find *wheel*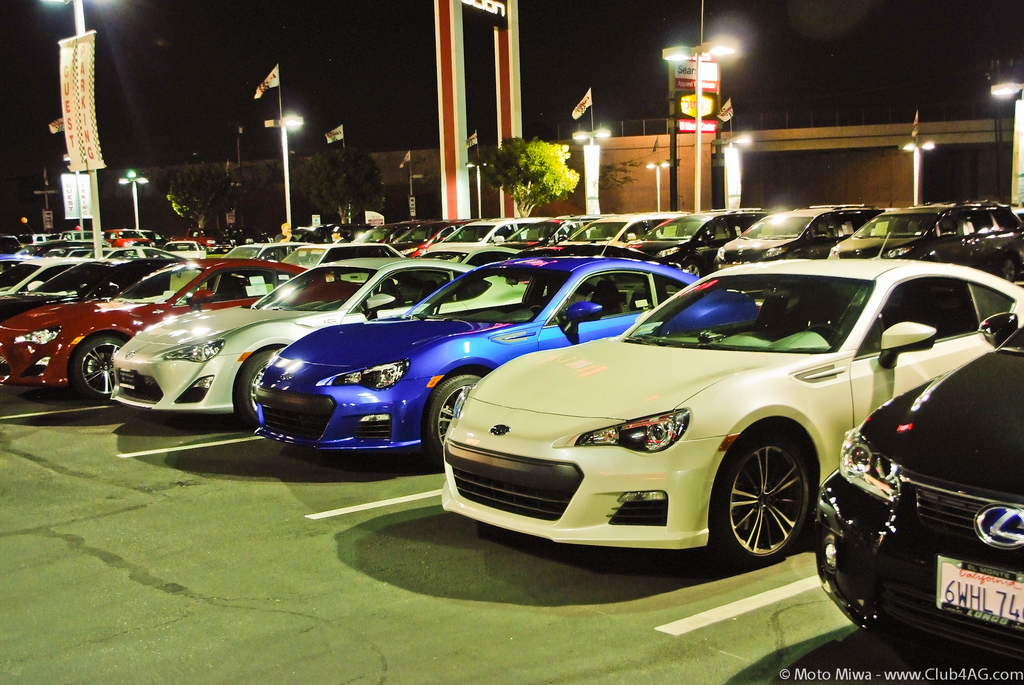
box(728, 446, 822, 558)
